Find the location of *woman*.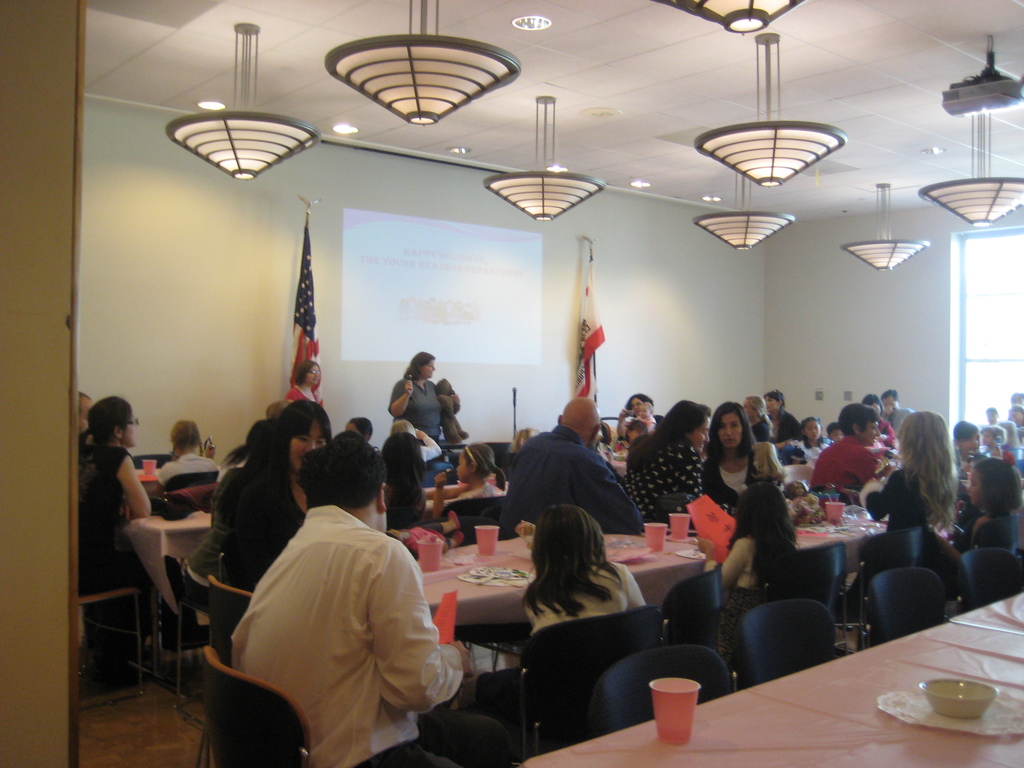
Location: select_region(616, 394, 665, 441).
